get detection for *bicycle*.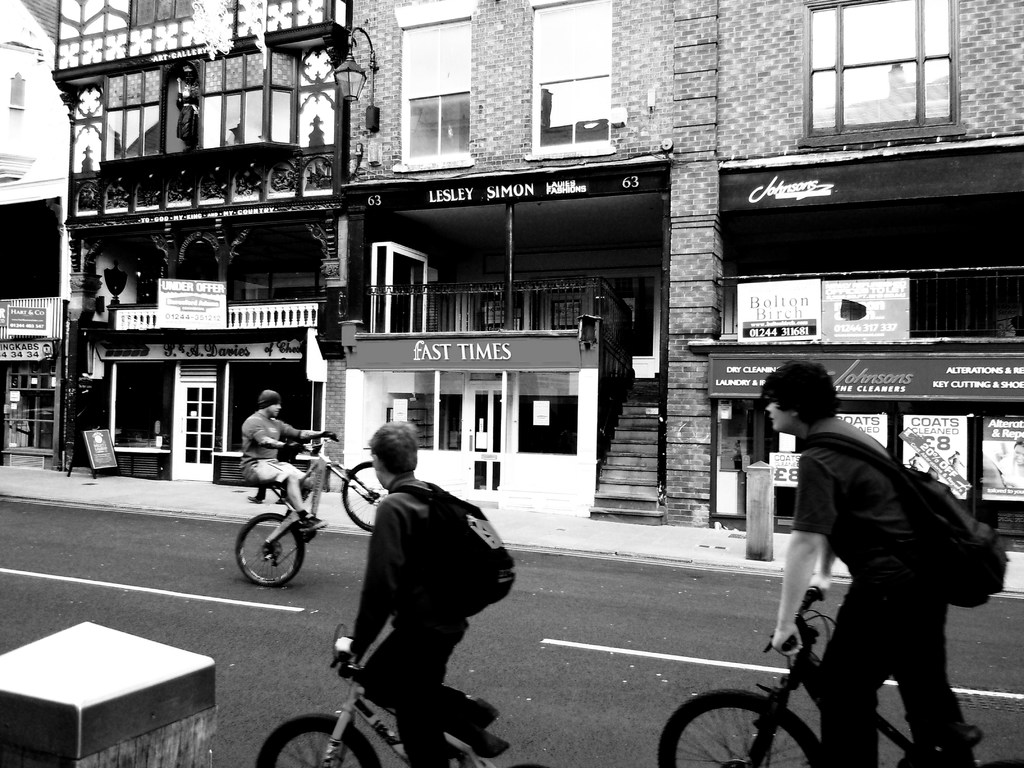
Detection: 655/585/1023/767.
